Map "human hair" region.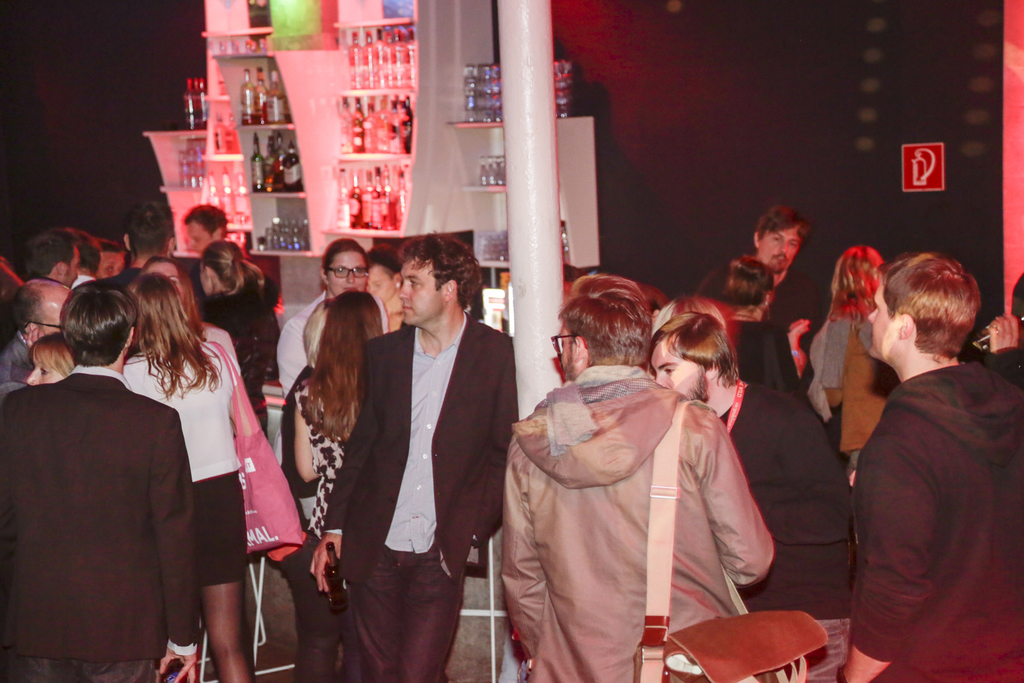
Mapped to box(818, 248, 883, 326).
